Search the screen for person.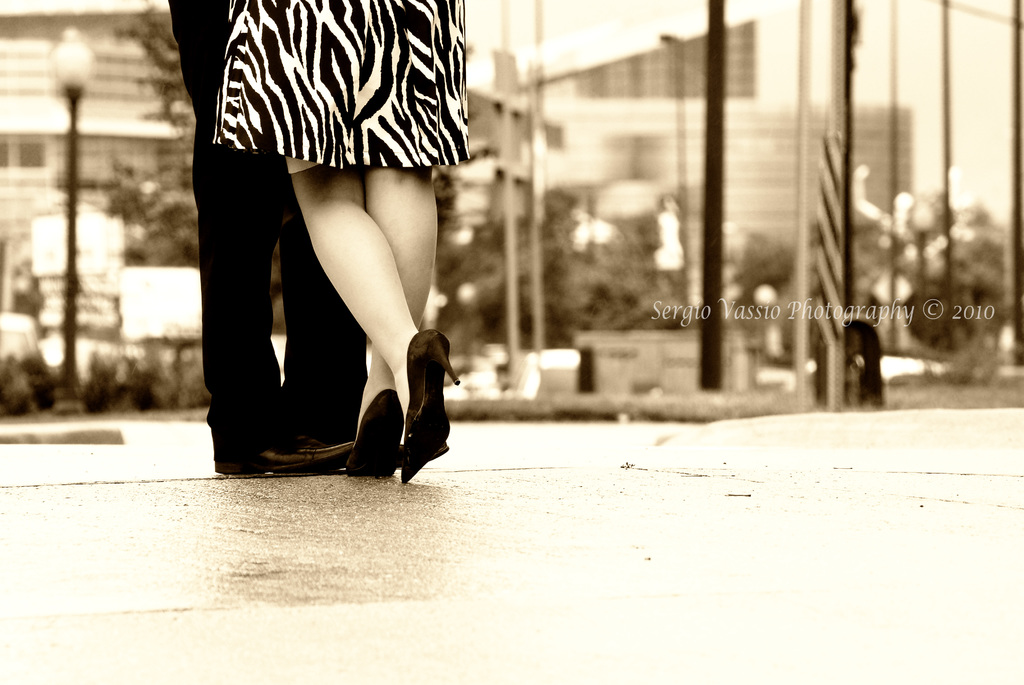
Found at [left=171, top=0, right=368, bottom=478].
